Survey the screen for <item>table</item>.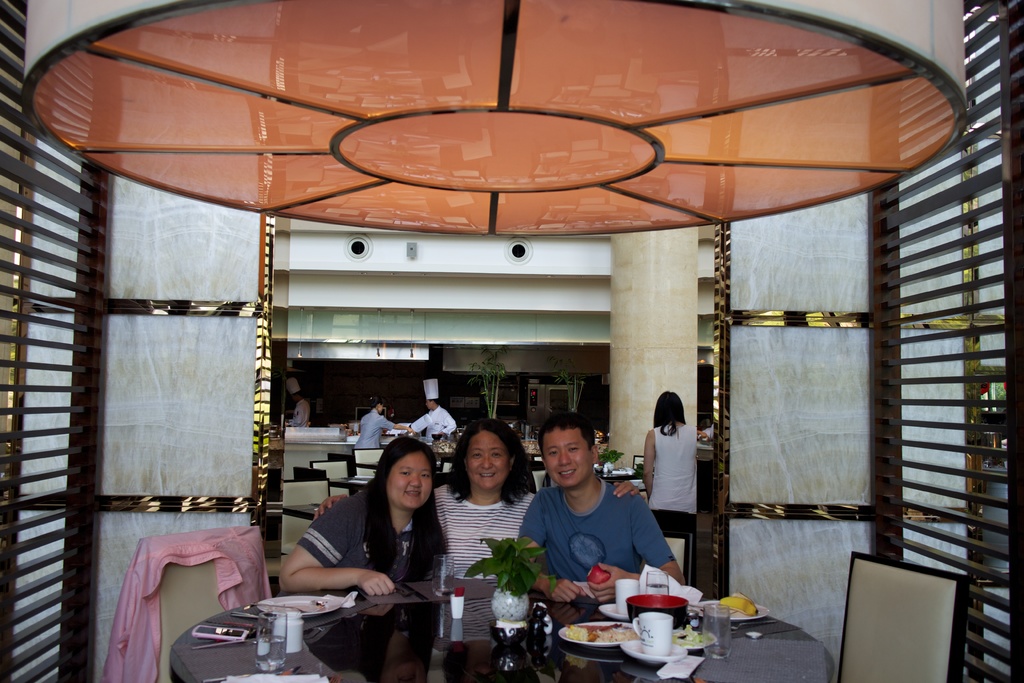
Survey found: rect(332, 471, 384, 493).
